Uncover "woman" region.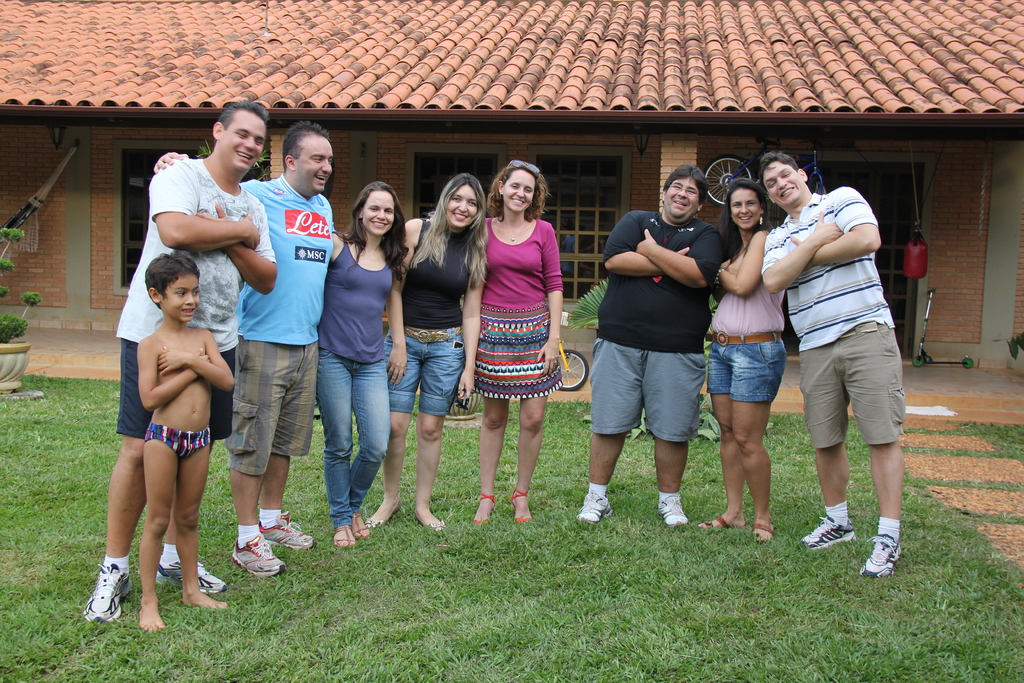
Uncovered: pyautogui.locateOnScreen(467, 156, 576, 492).
